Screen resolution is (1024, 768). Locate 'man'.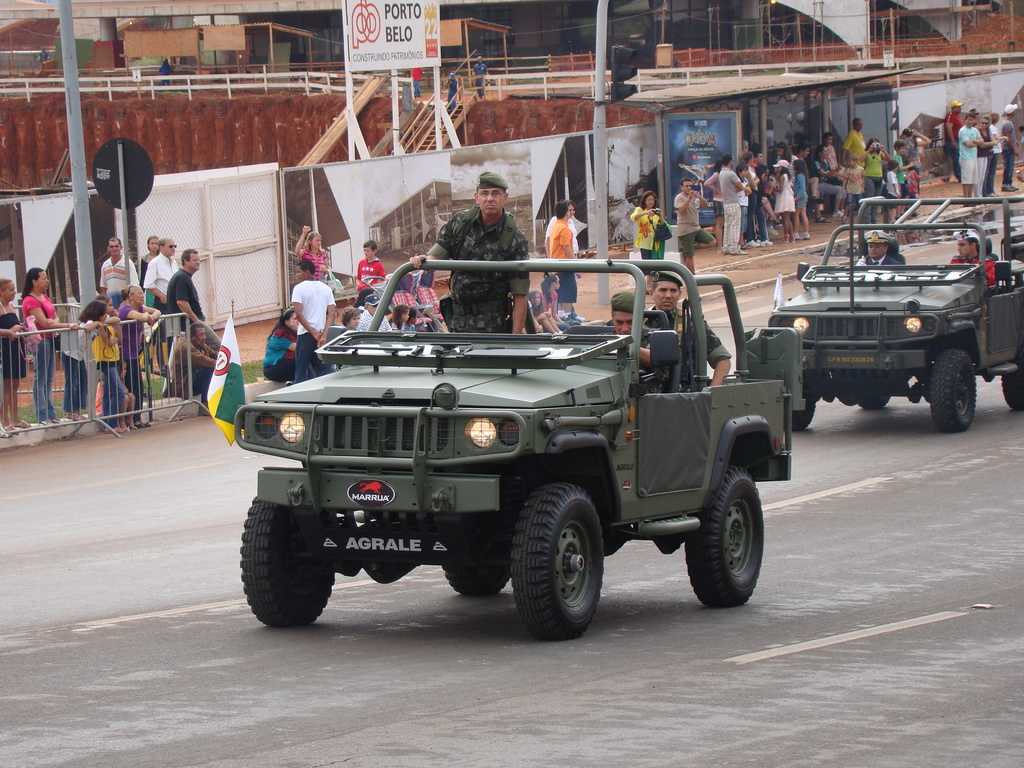
470, 56, 486, 99.
